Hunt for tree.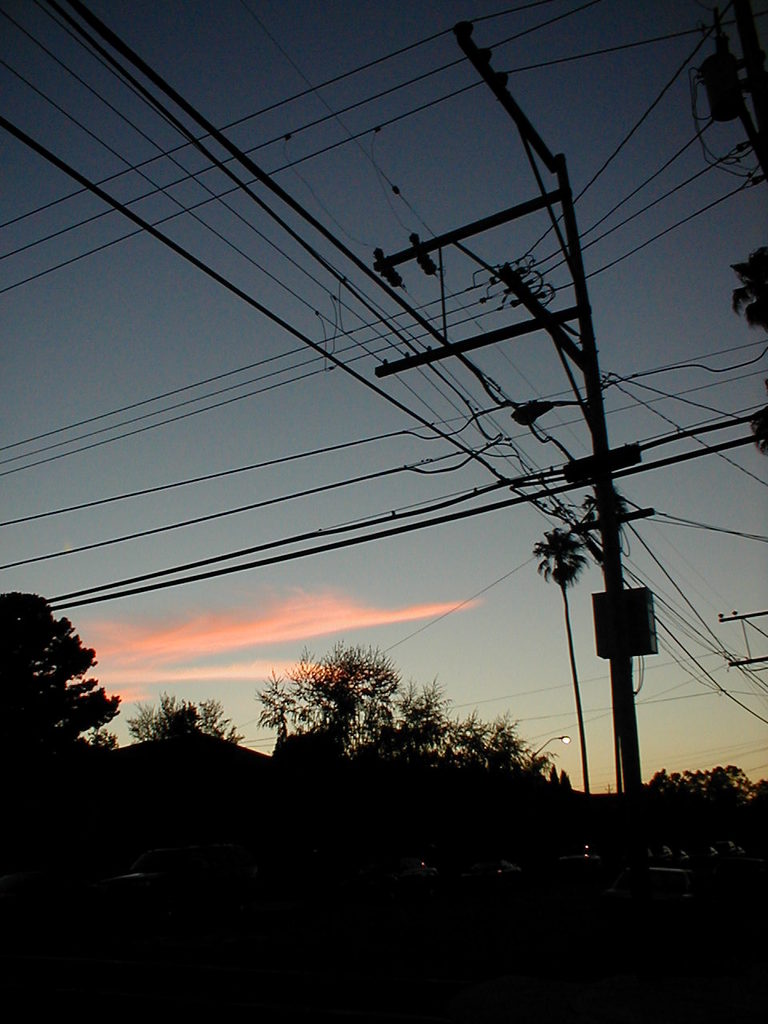
Hunted down at BBox(731, 226, 767, 322).
